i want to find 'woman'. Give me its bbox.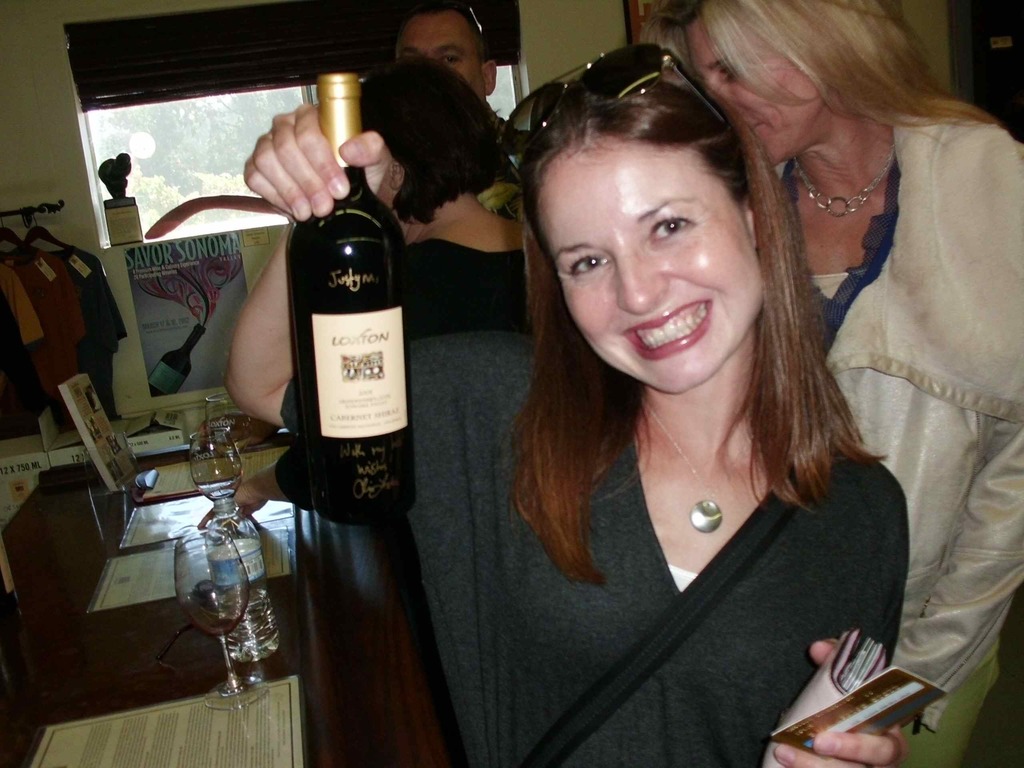
locate(769, 0, 1002, 745).
